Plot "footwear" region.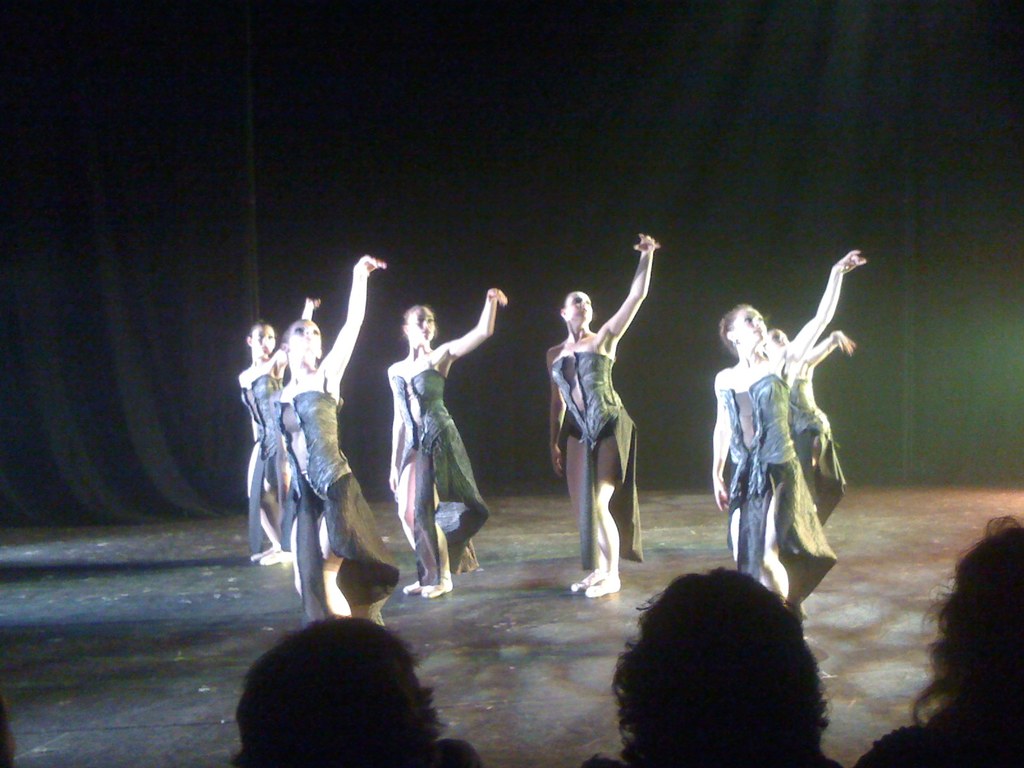
Plotted at [x1=422, y1=572, x2=453, y2=598].
